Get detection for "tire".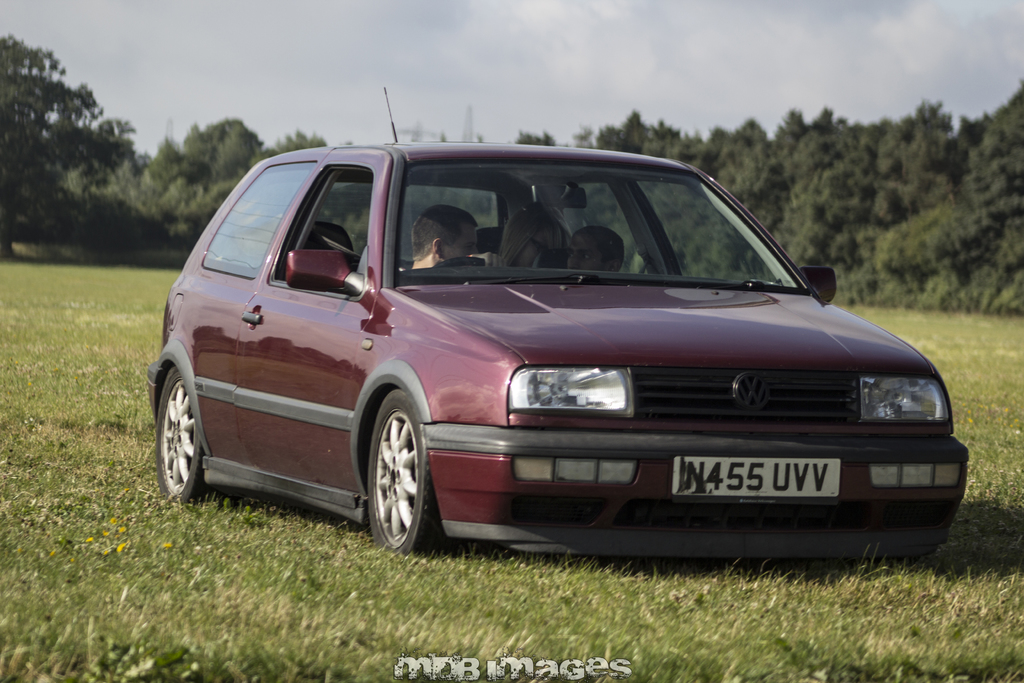
Detection: select_region(367, 388, 440, 555).
